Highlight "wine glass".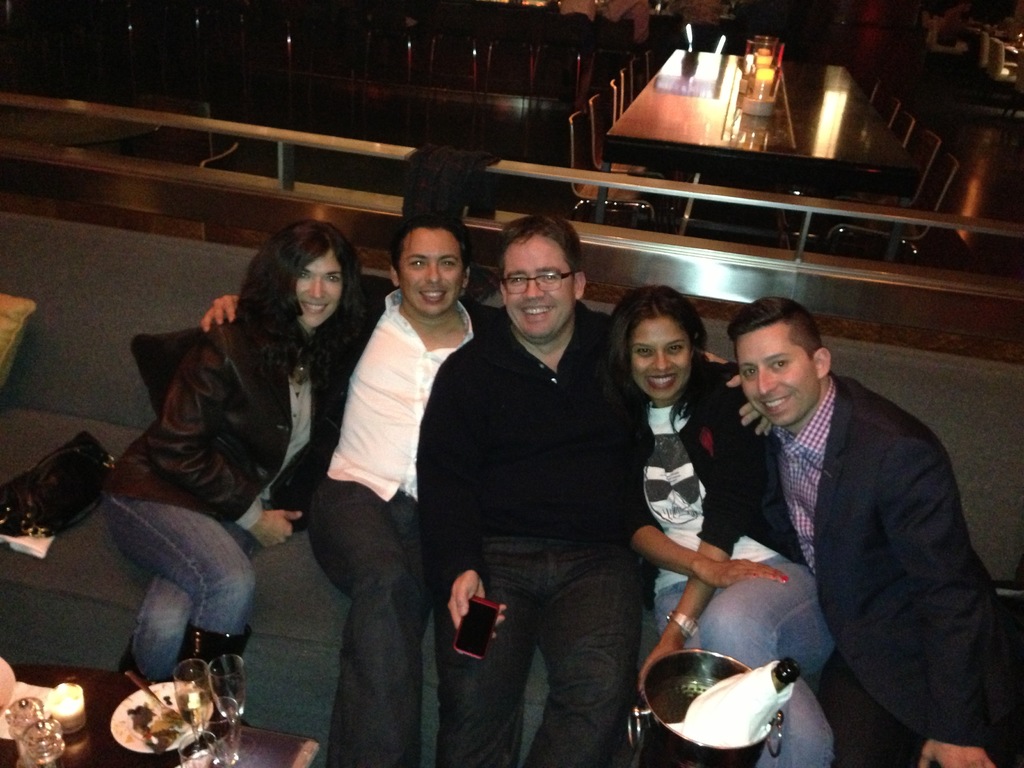
Highlighted region: rect(172, 658, 215, 757).
